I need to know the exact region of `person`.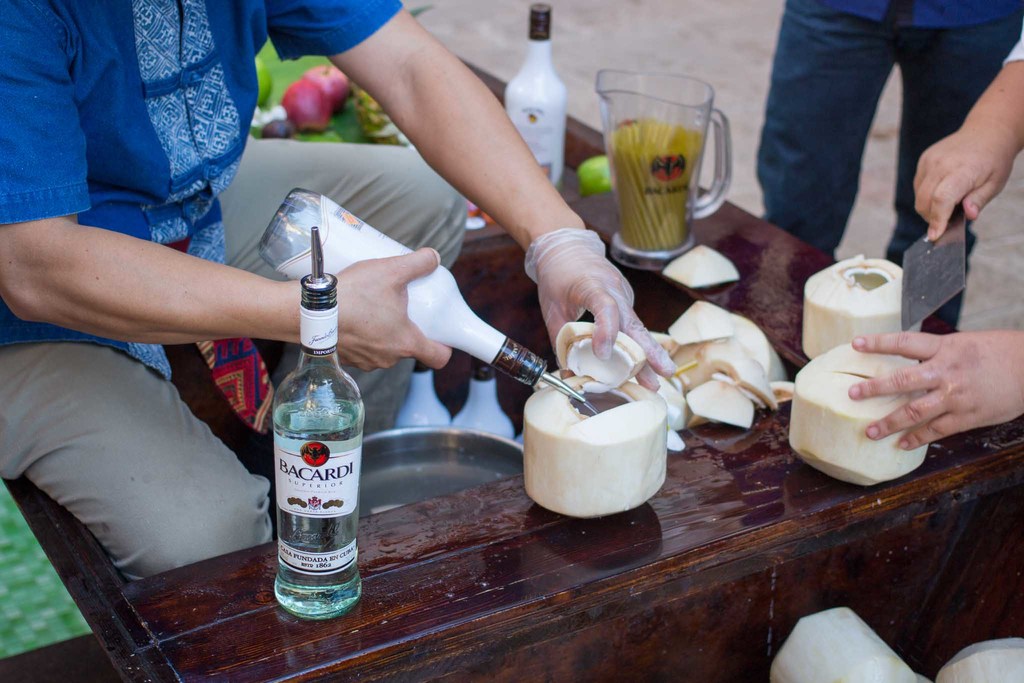
Region: {"x1": 0, "y1": 0, "x2": 682, "y2": 580}.
